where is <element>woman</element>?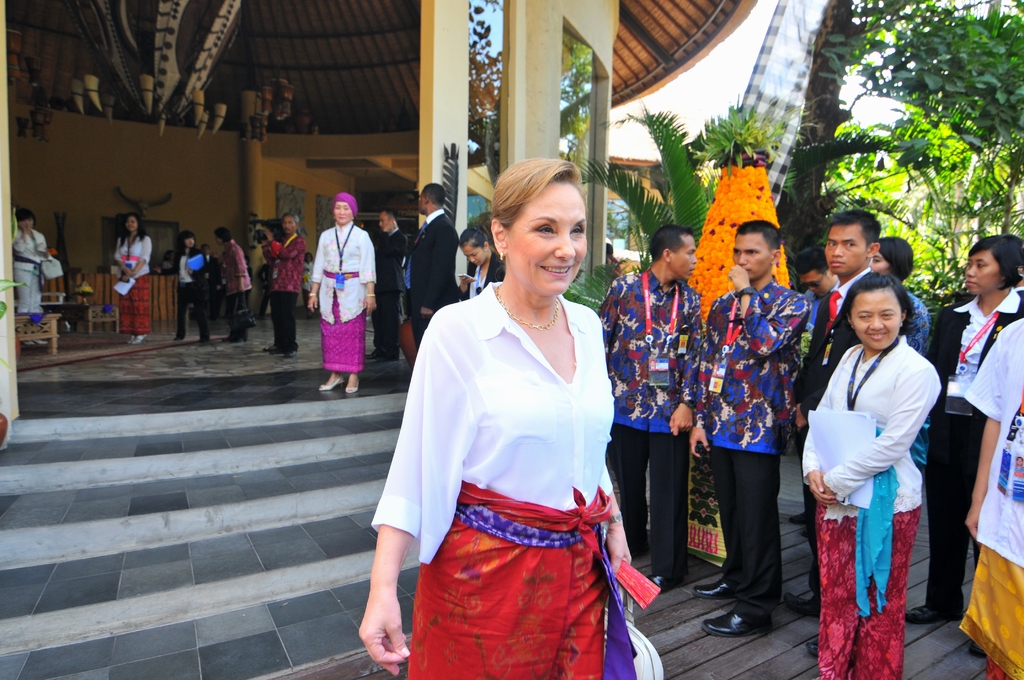
<box>901,229,1023,657</box>.
